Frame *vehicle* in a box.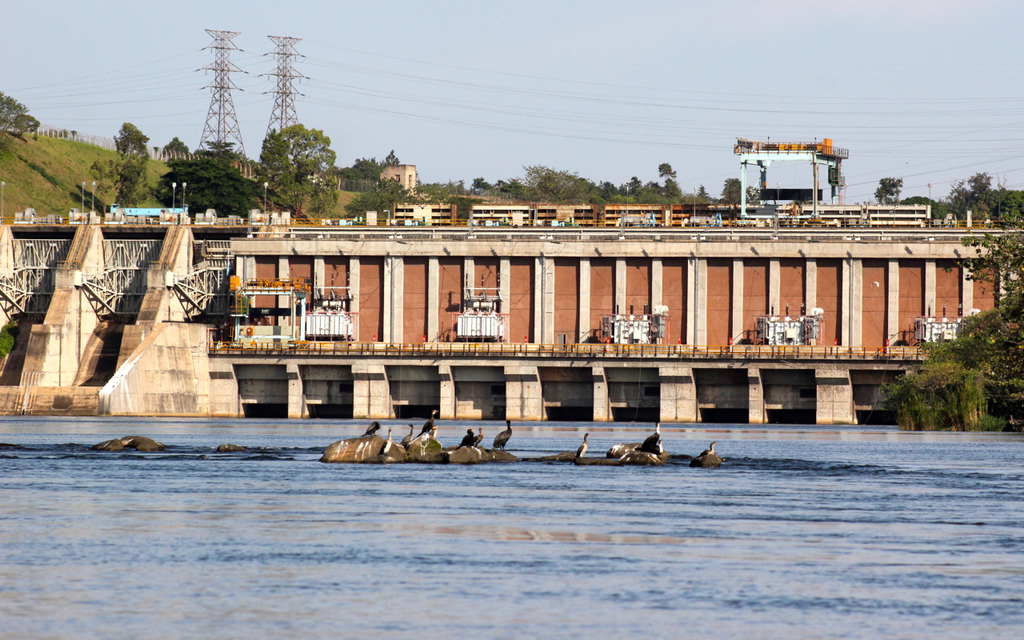
<region>544, 444, 628, 466</region>.
